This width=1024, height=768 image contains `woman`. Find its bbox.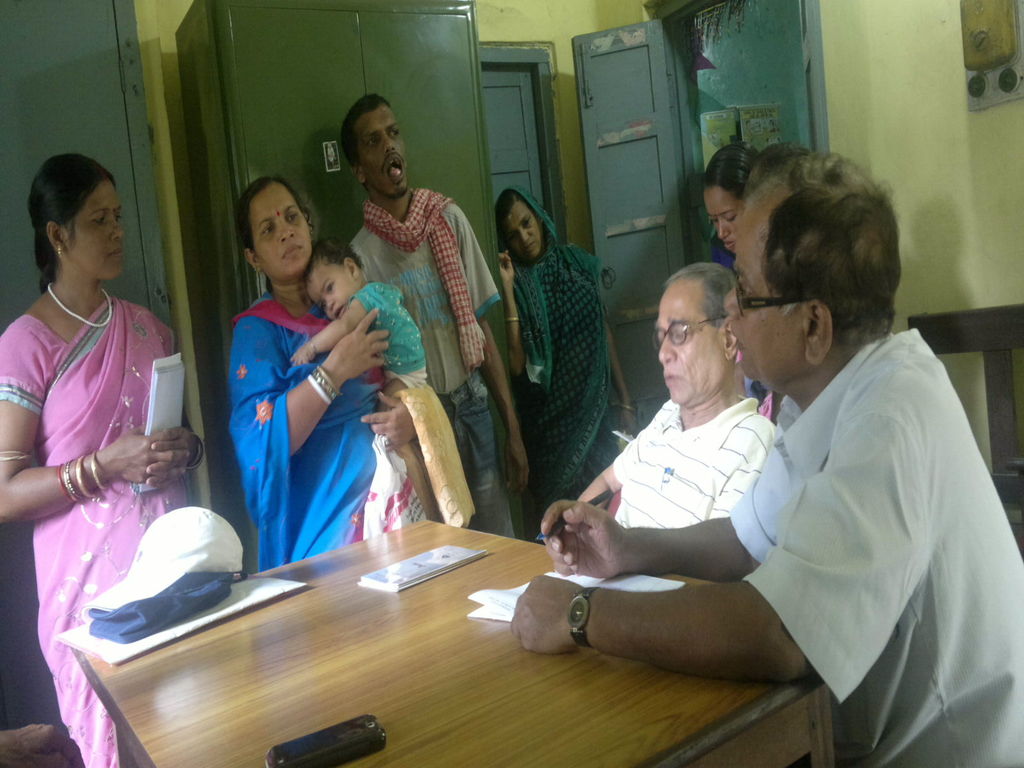
bbox=(11, 129, 205, 707).
